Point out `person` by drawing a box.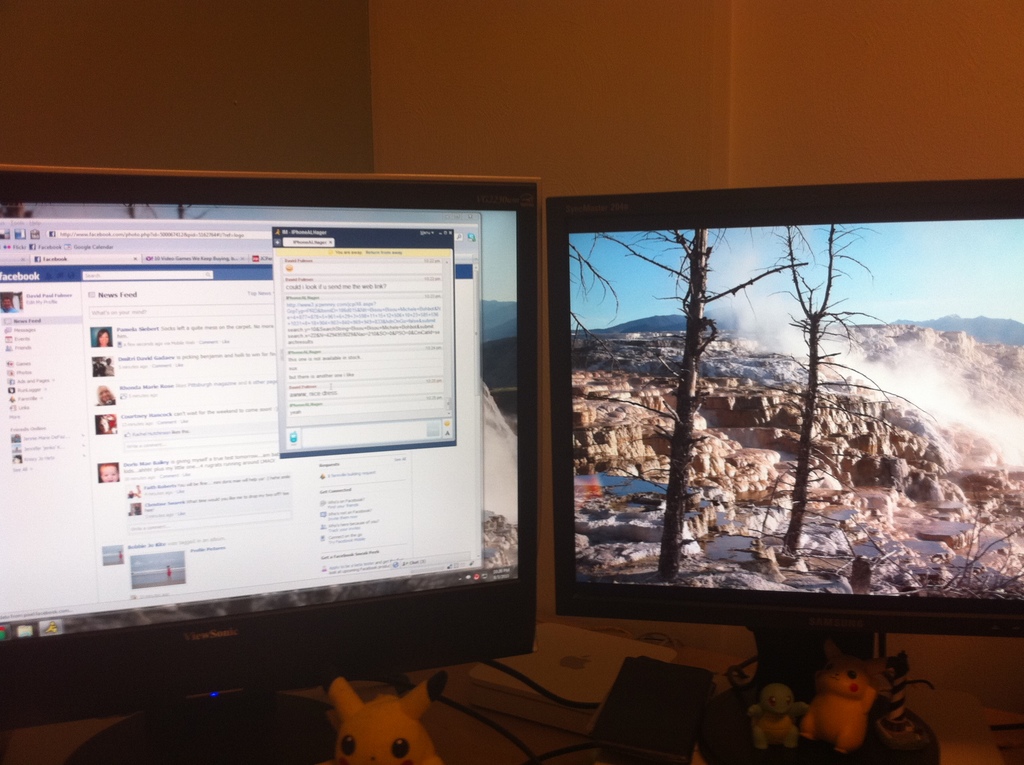
Rect(95, 384, 116, 405).
